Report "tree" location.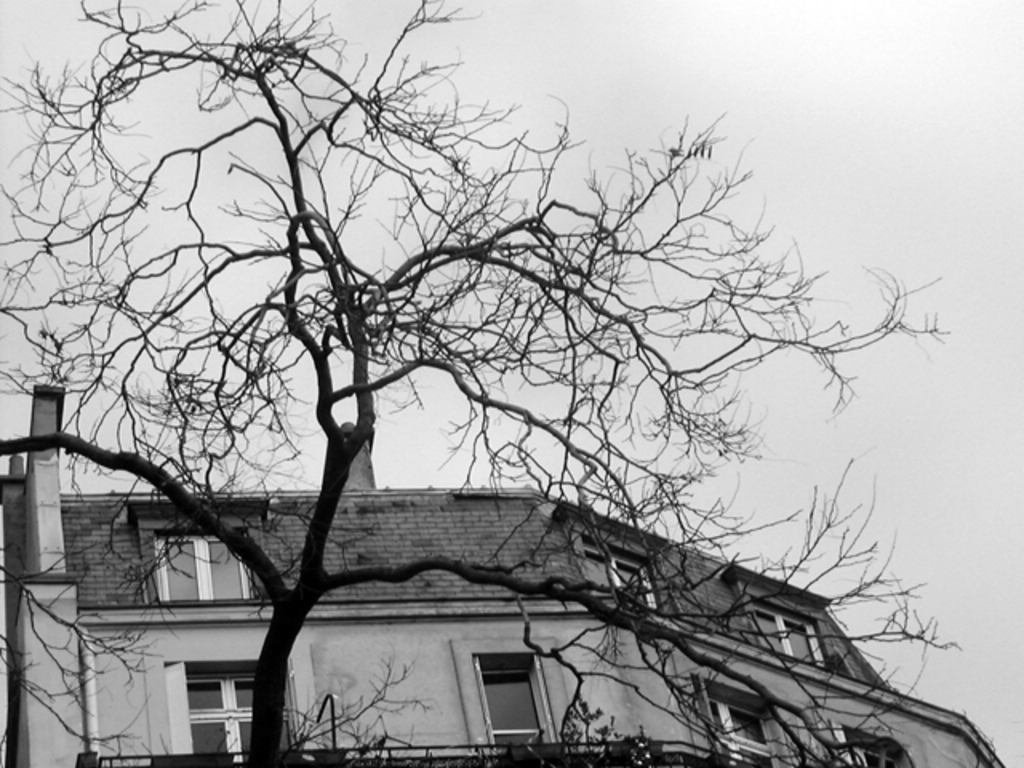
Report: detection(19, 2, 995, 767).
